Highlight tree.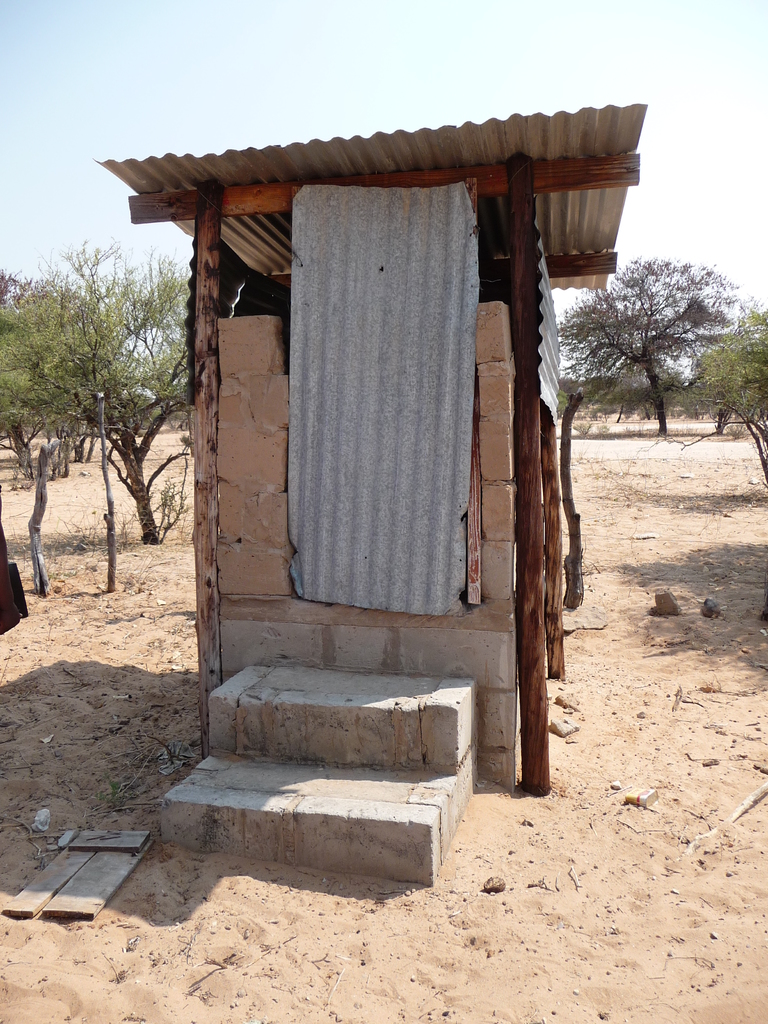
Highlighted region: x1=583, y1=221, x2=735, y2=420.
